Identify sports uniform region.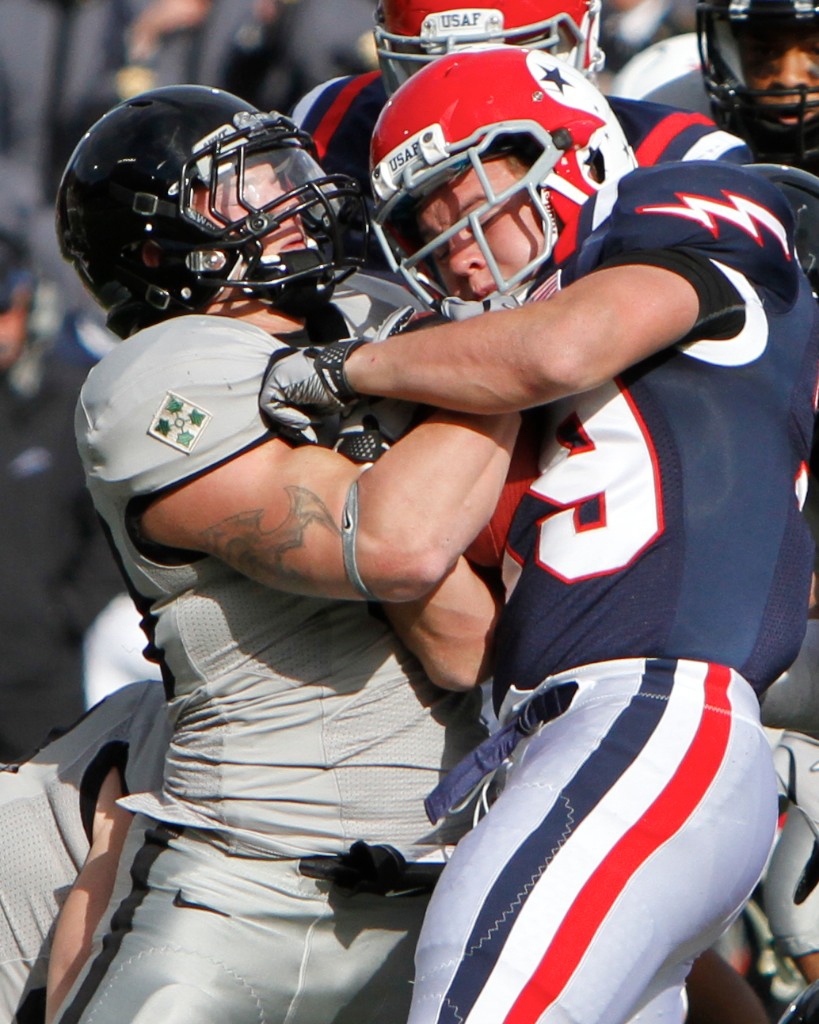
Region: bbox(71, 296, 500, 1023).
